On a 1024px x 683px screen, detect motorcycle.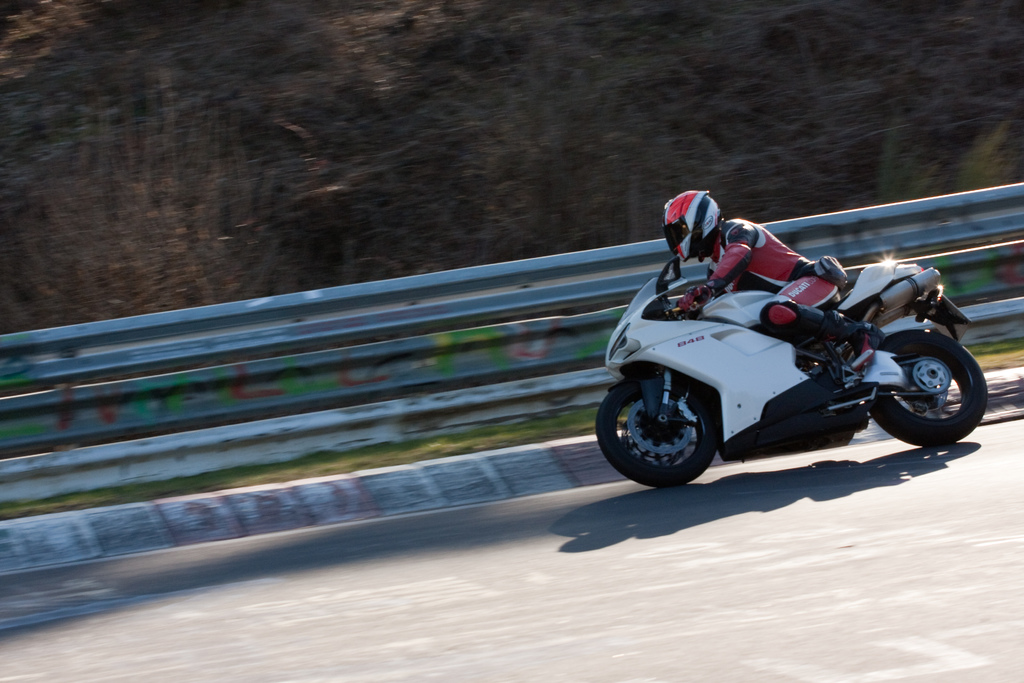
(604, 224, 1000, 496).
